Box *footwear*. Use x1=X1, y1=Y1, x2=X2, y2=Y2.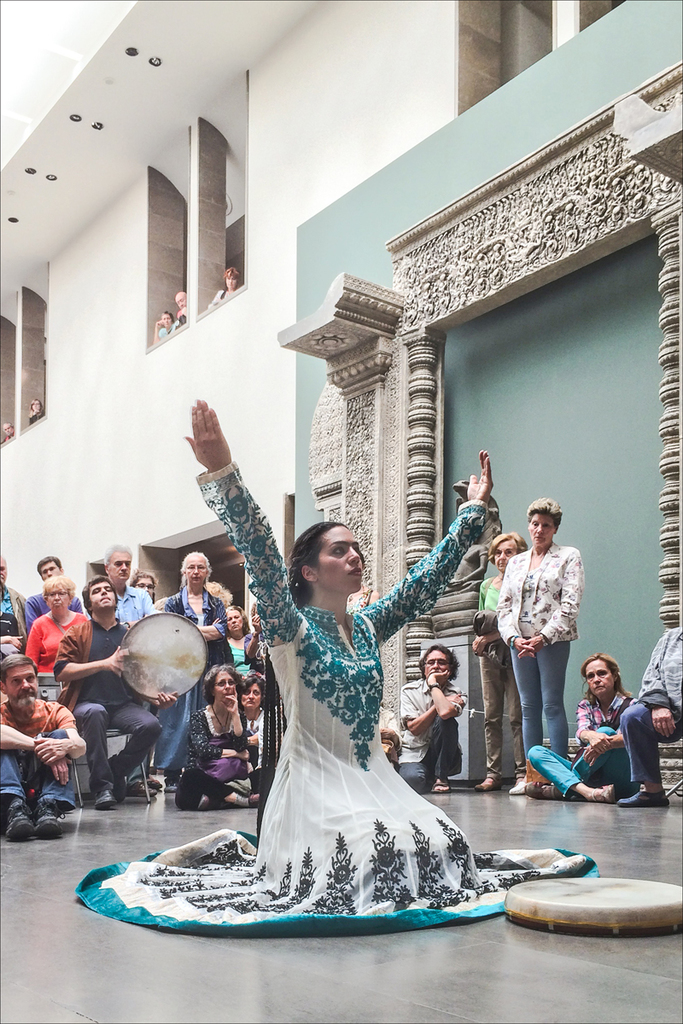
x1=3, y1=794, x2=38, y2=841.
